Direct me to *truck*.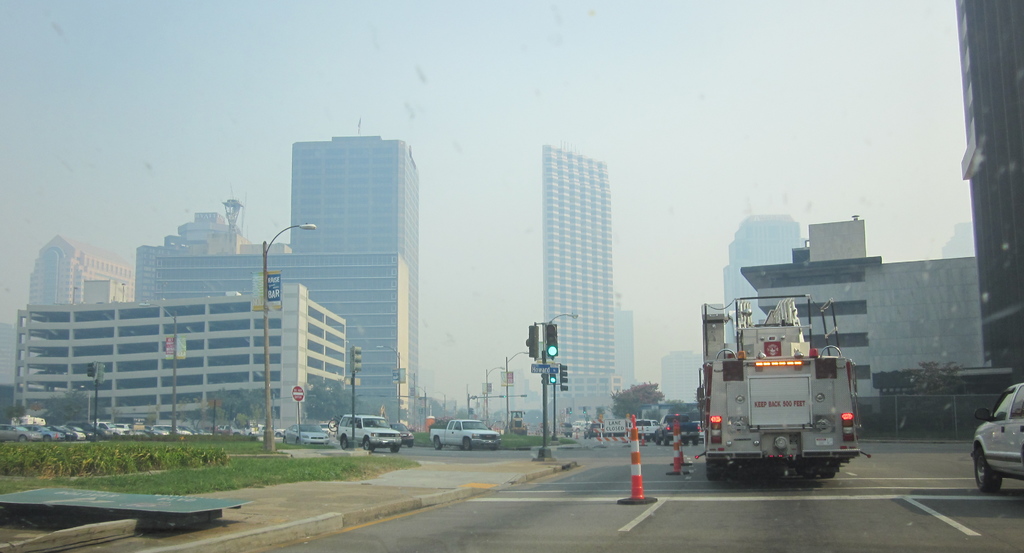
Direction: (left=630, top=418, right=656, bottom=443).
